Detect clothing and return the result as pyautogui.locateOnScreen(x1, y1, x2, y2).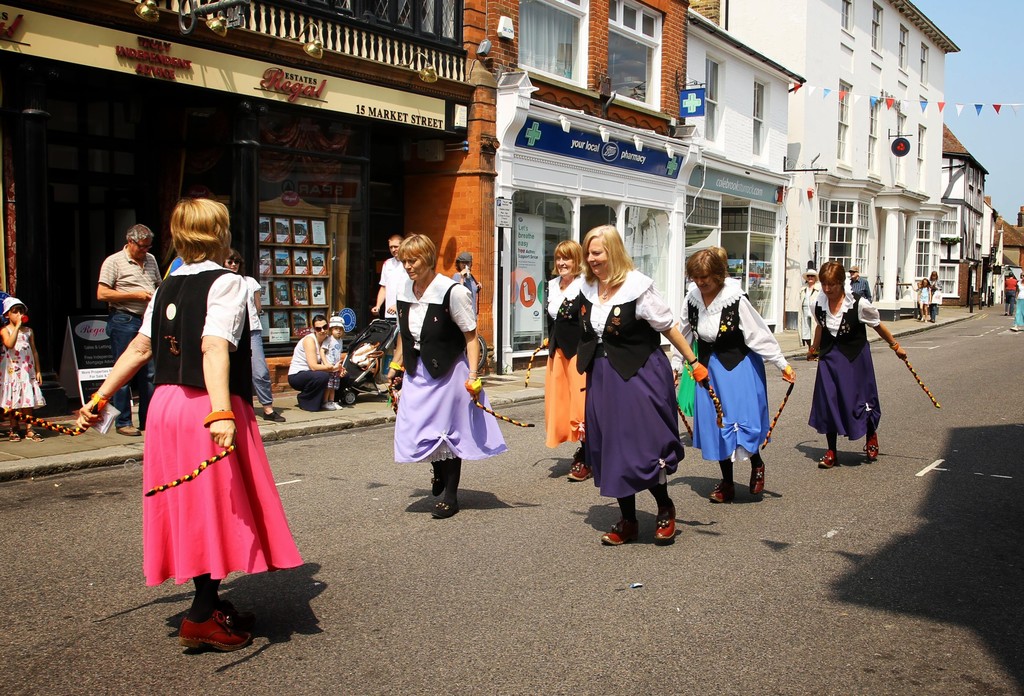
pyautogui.locateOnScreen(538, 266, 588, 451).
